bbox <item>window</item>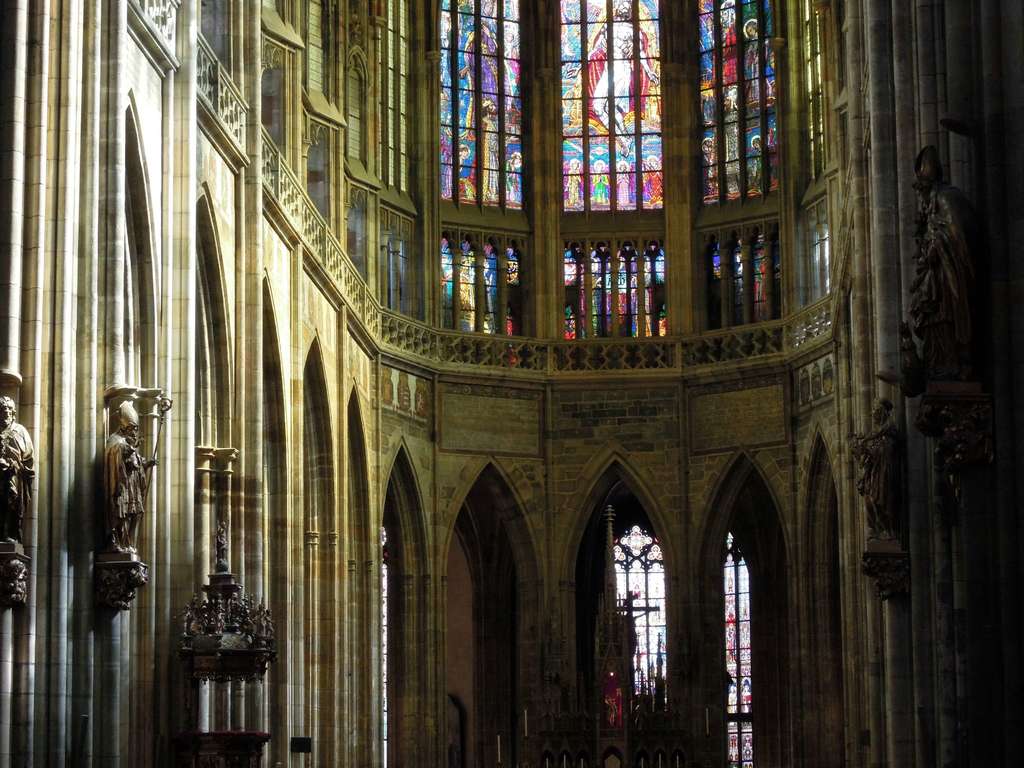
x1=614 y1=516 x2=675 y2=741
